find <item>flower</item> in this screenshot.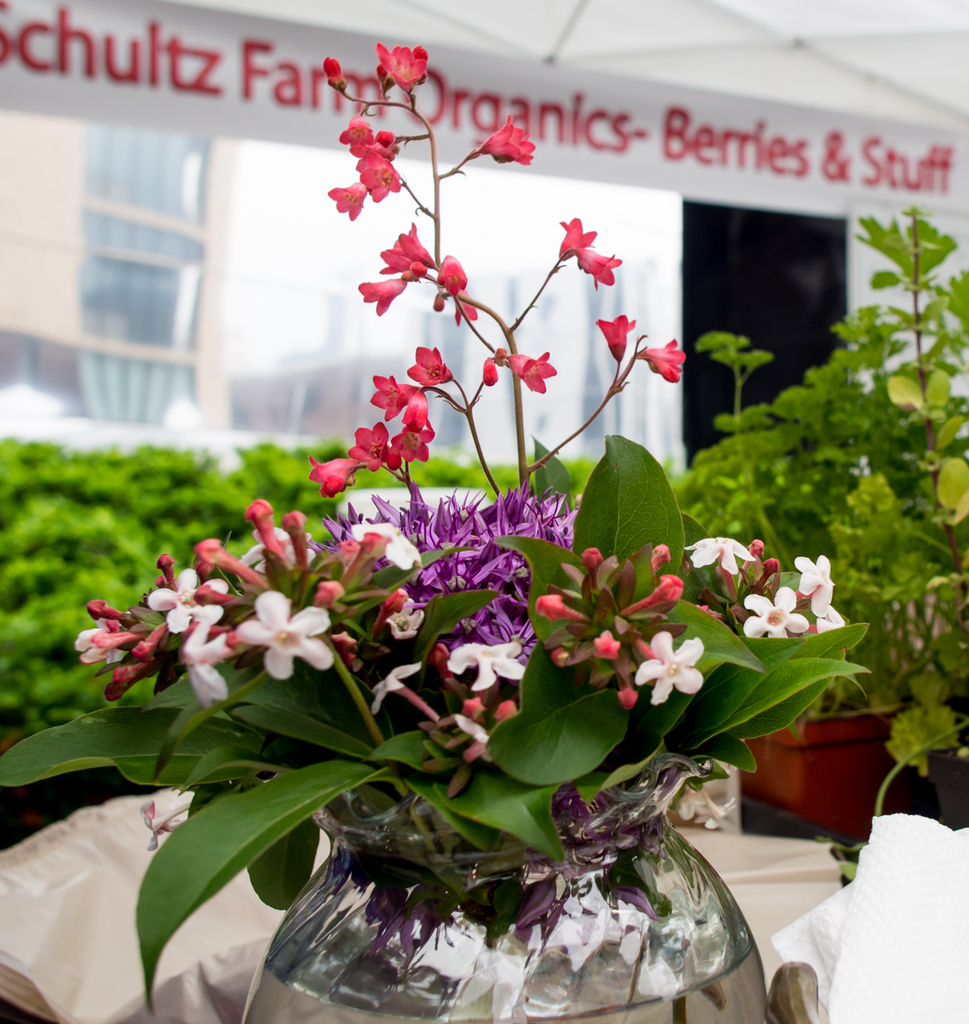
The bounding box for <item>flower</item> is rect(635, 631, 701, 701).
